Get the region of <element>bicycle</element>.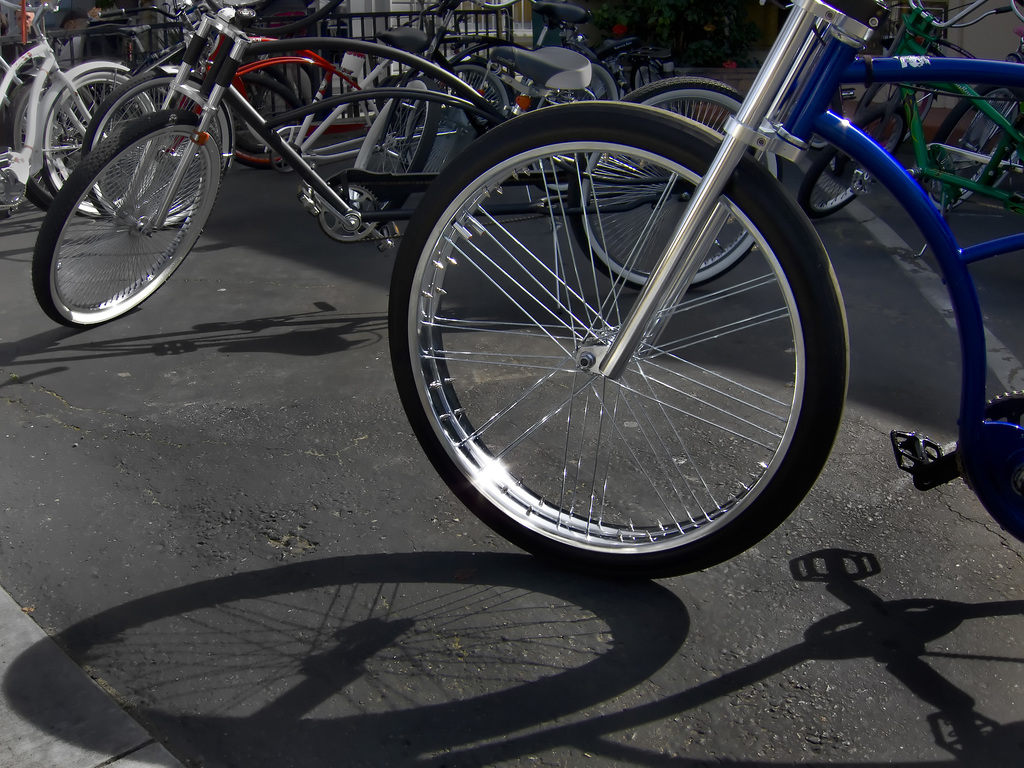
[left=373, top=0, right=1023, bottom=576].
